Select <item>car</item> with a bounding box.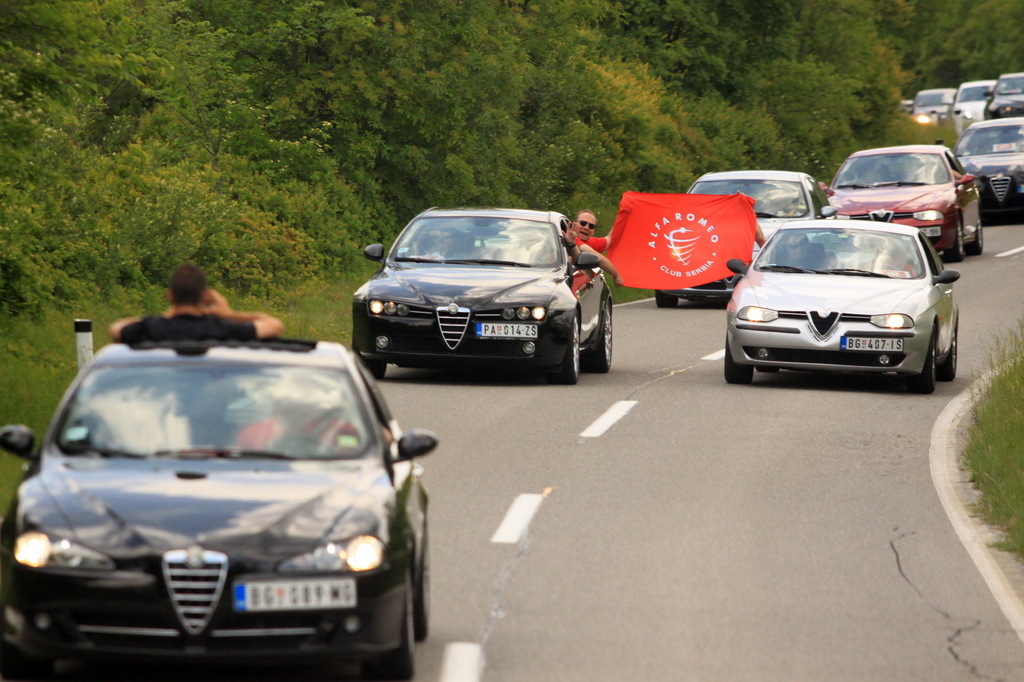
(left=348, top=195, right=616, bottom=384).
